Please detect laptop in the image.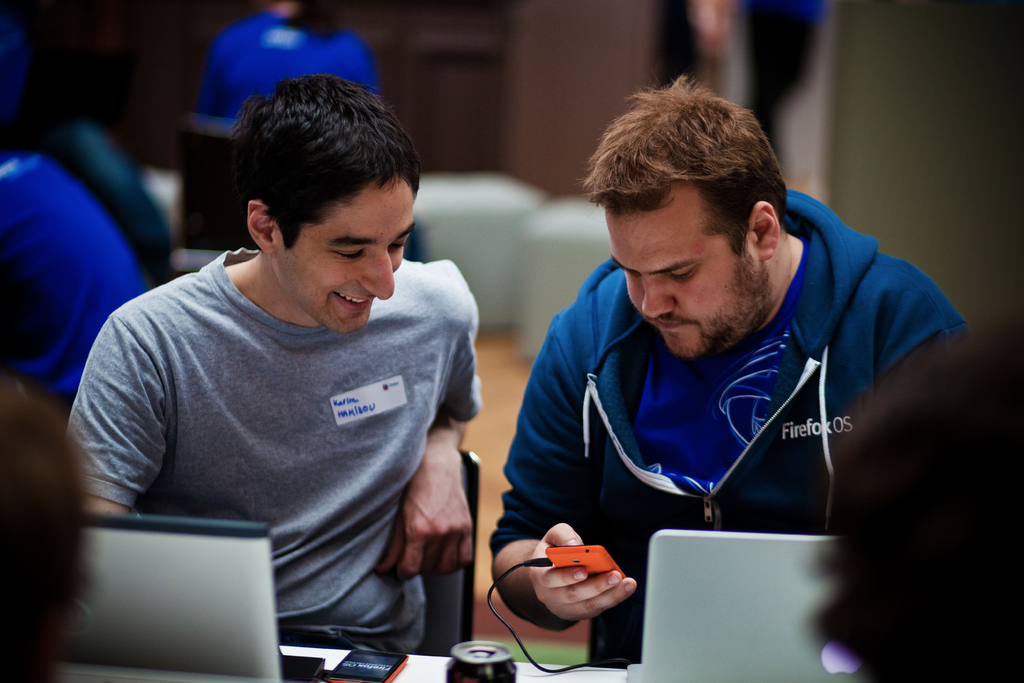
x1=630, y1=520, x2=858, y2=673.
